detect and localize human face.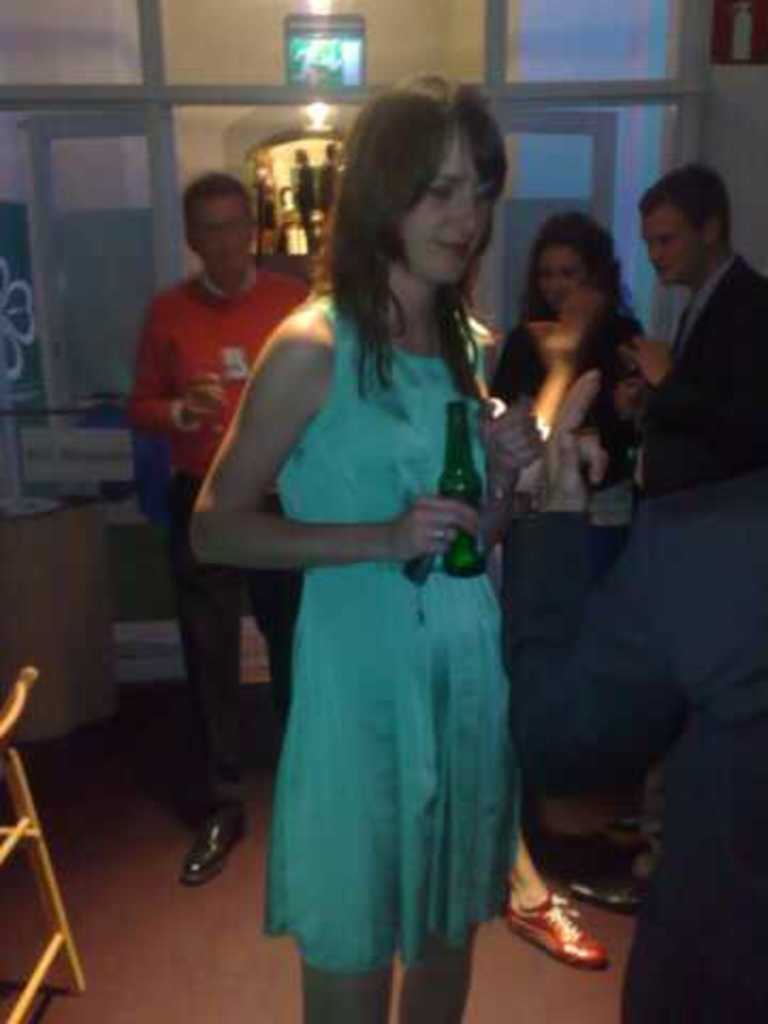
Localized at 386 124 493 284.
